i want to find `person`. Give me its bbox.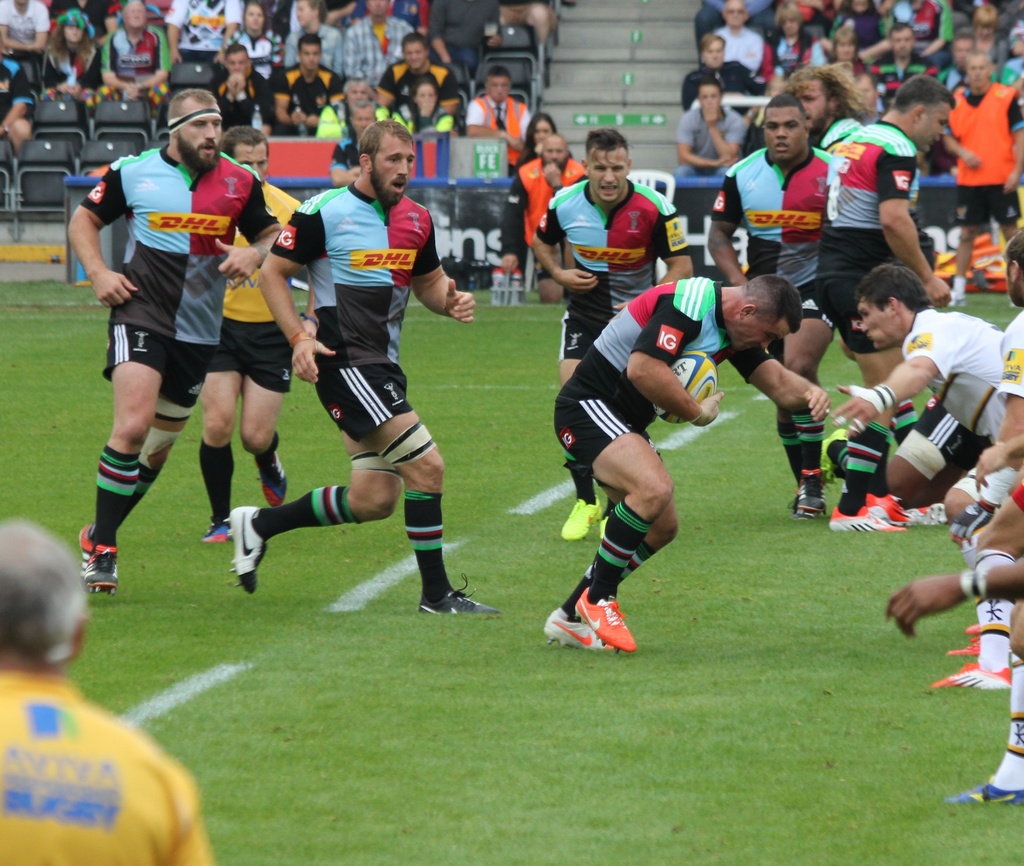
[527, 129, 696, 539].
